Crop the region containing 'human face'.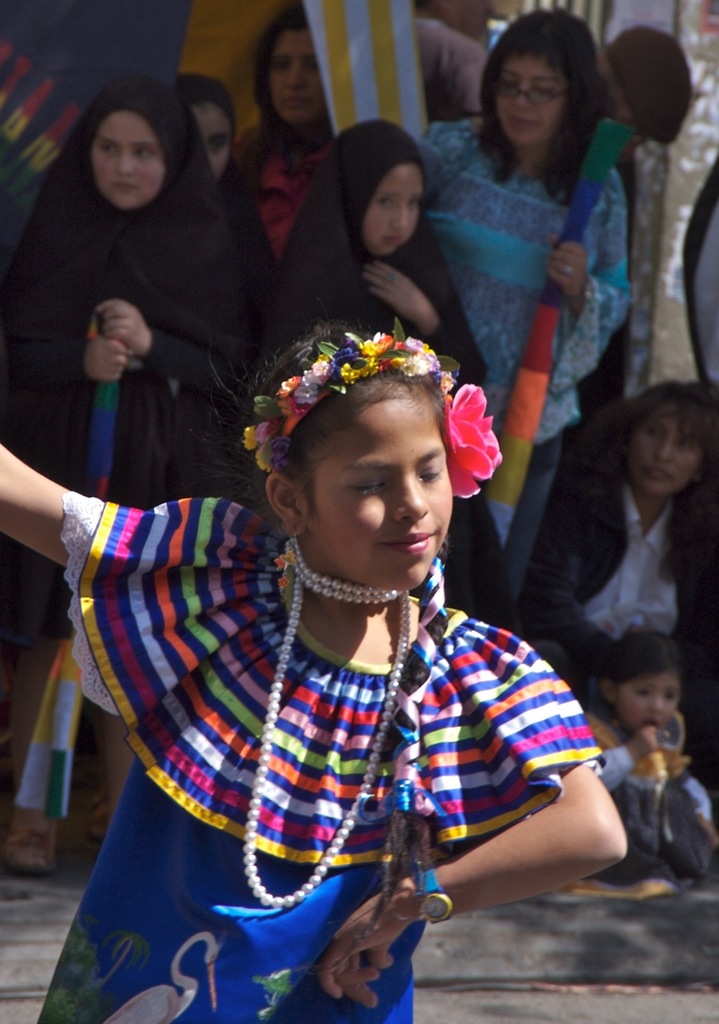
Crop region: select_region(191, 102, 231, 180).
